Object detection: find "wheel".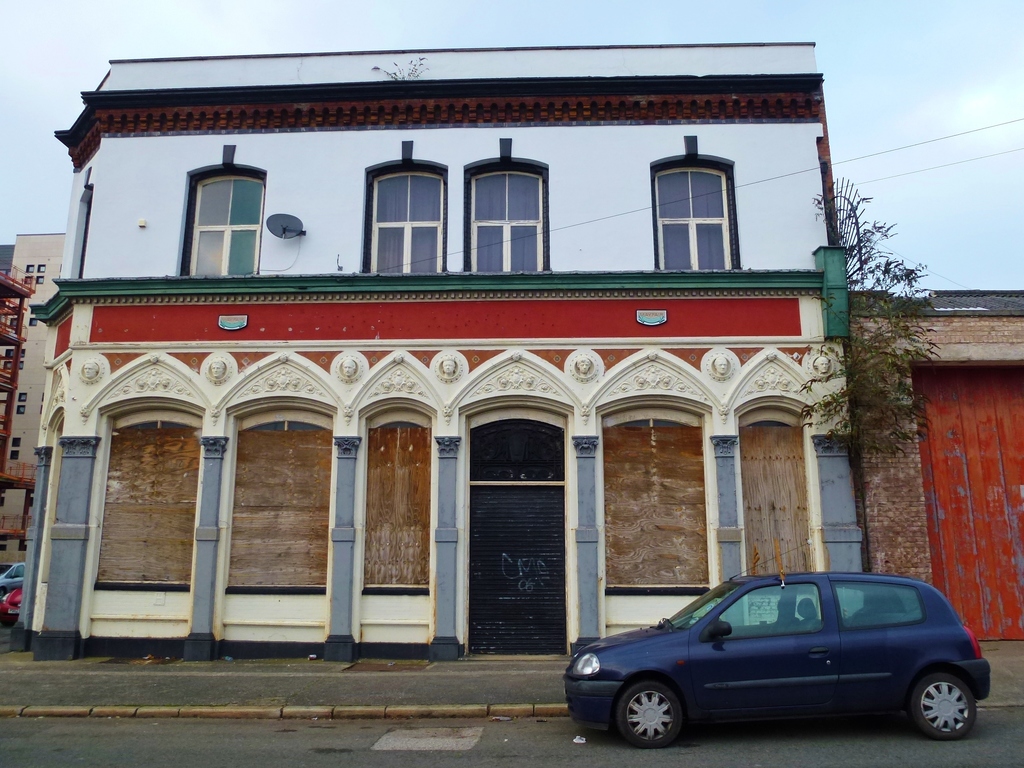
x1=922 y1=660 x2=991 y2=753.
